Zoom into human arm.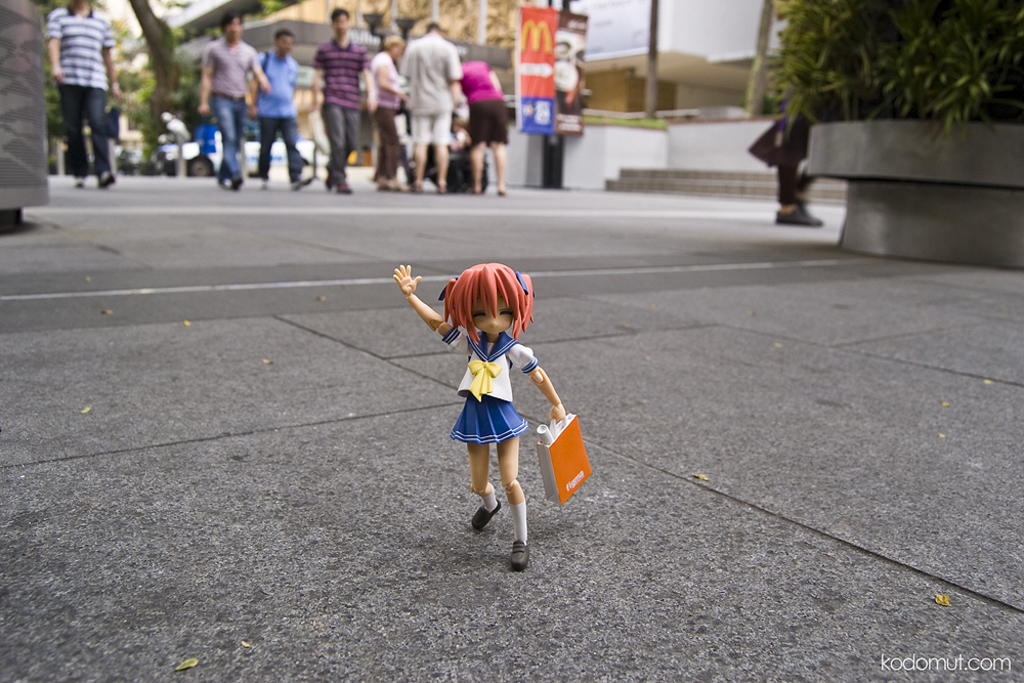
Zoom target: bbox(394, 265, 470, 353).
